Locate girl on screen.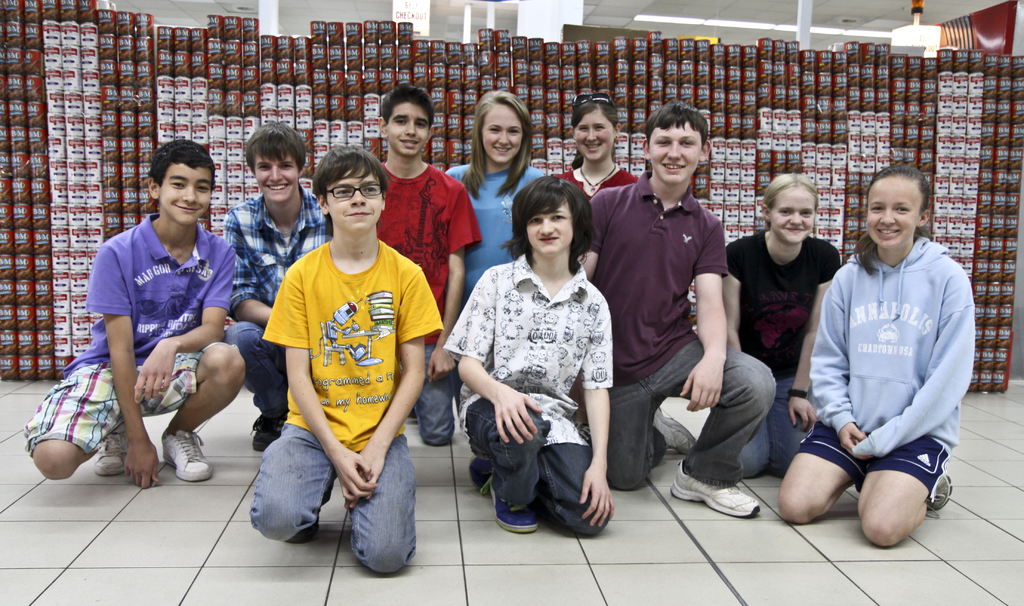
On screen at 726/175/842/478.
